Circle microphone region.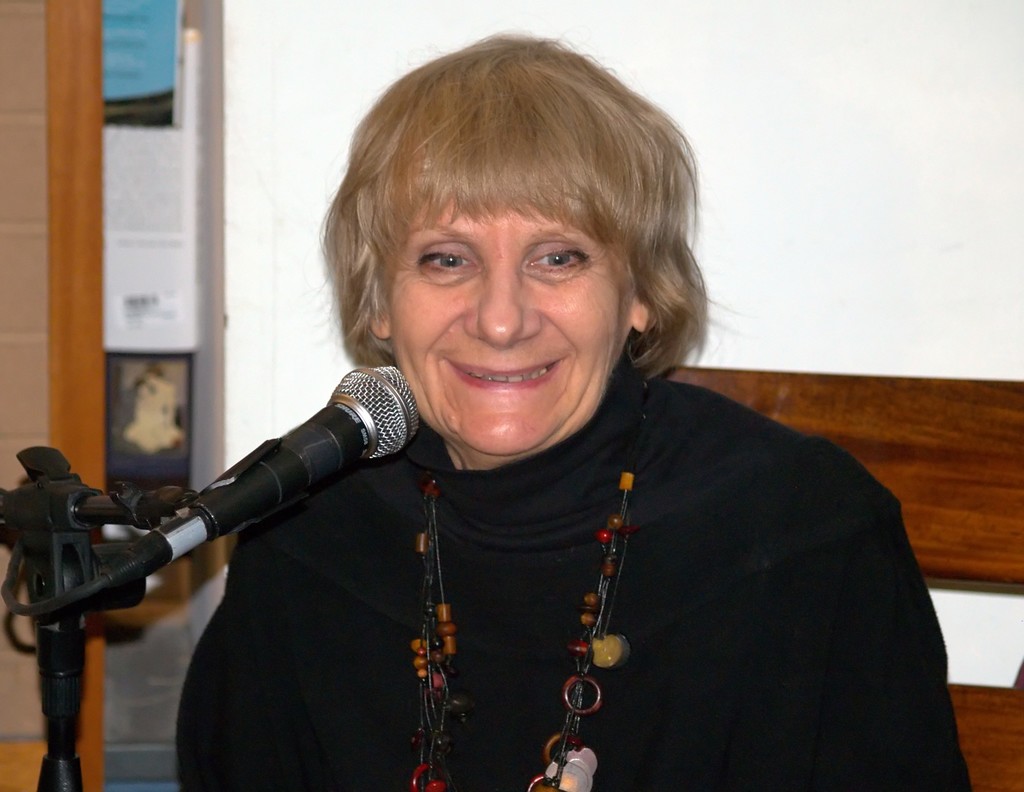
Region: <bbox>23, 355, 432, 713</bbox>.
